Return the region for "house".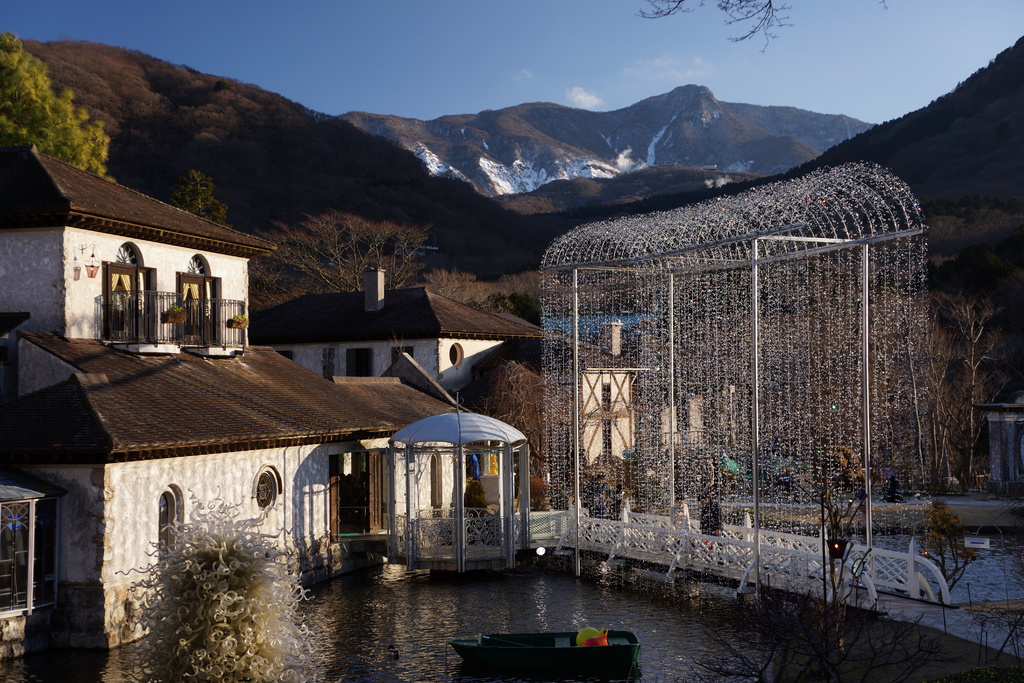
l=249, t=265, r=649, b=470.
